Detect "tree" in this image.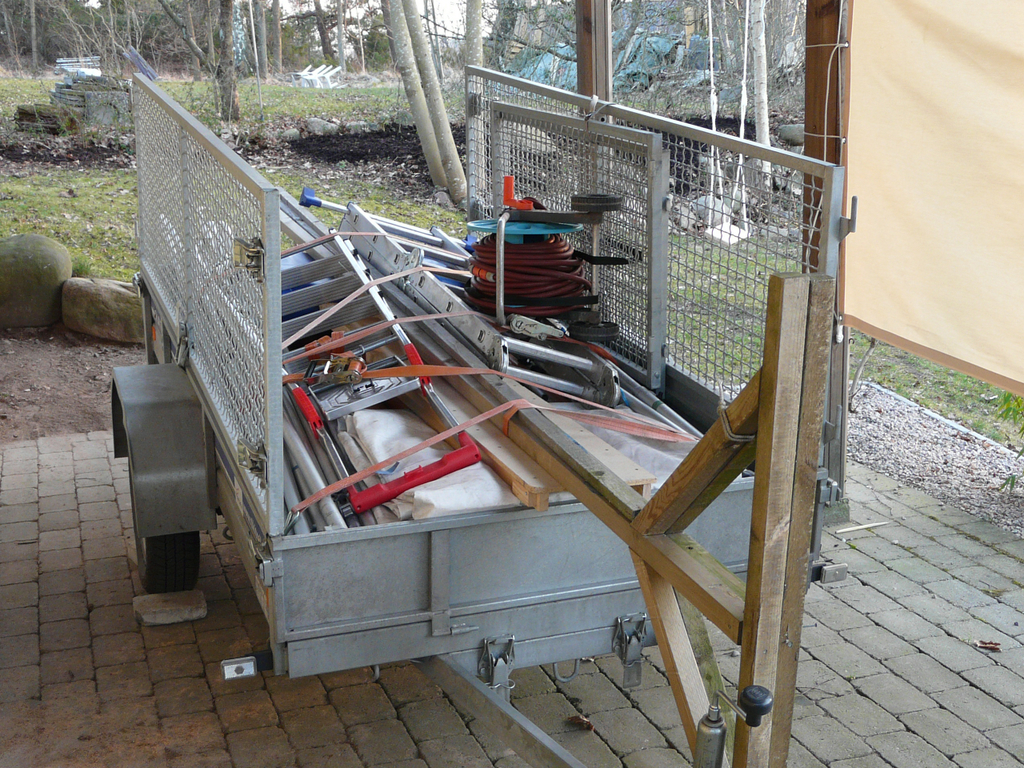
Detection: locate(331, 0, 365, 81).
